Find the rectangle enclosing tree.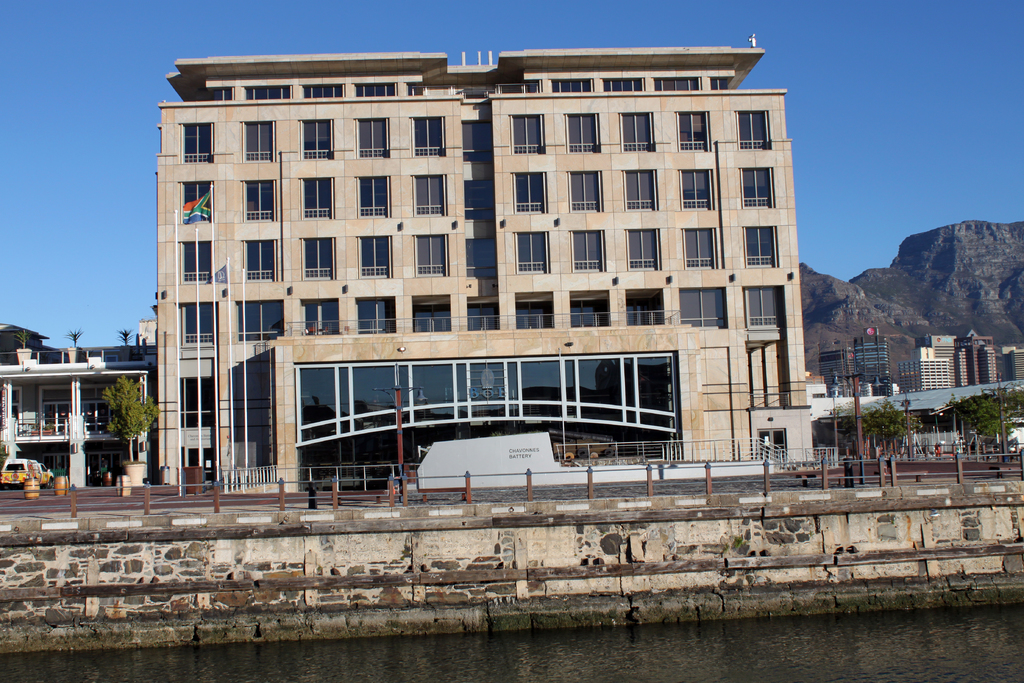
865, 397, 919, 456.
